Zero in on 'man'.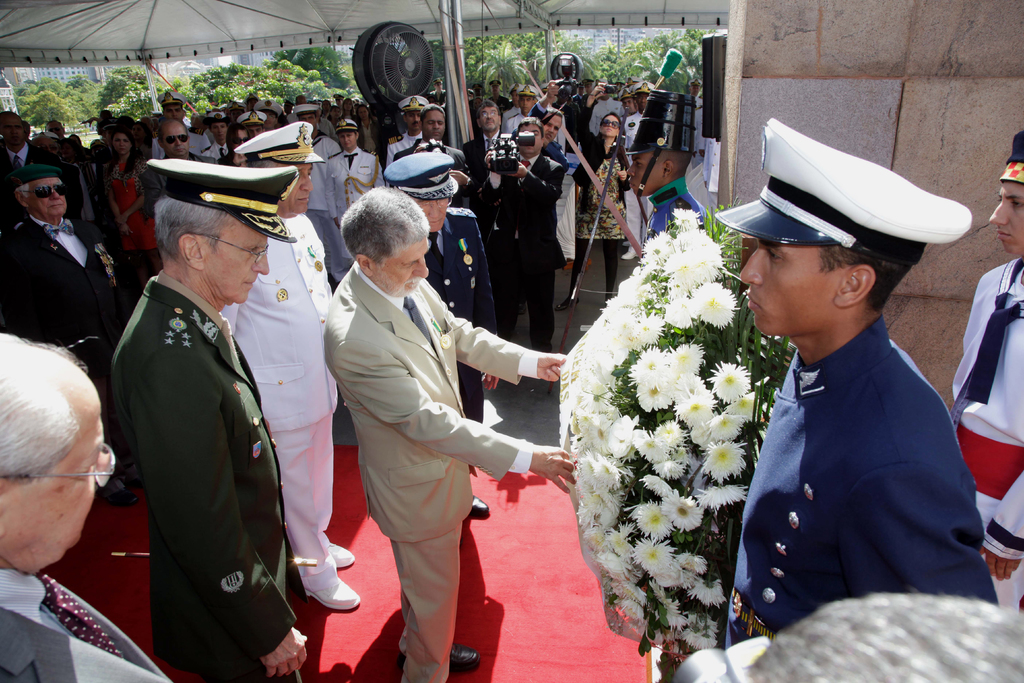
Zeroed in: 321:179:573:682.
